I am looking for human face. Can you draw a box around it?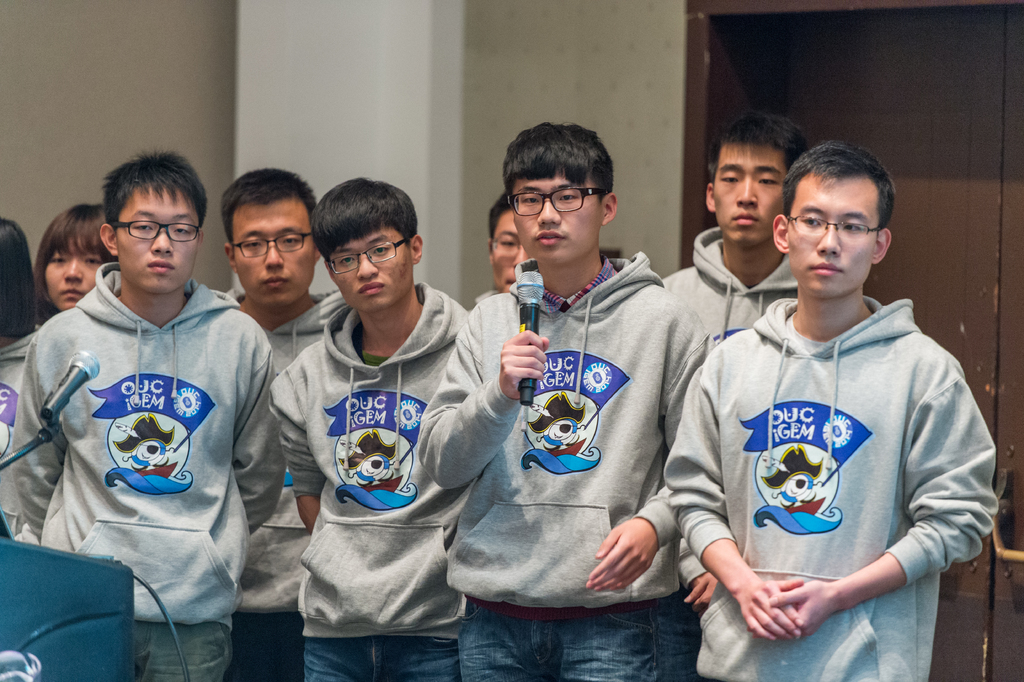
Sure, the bounding box is BBox(325, 233, 409, 306).
